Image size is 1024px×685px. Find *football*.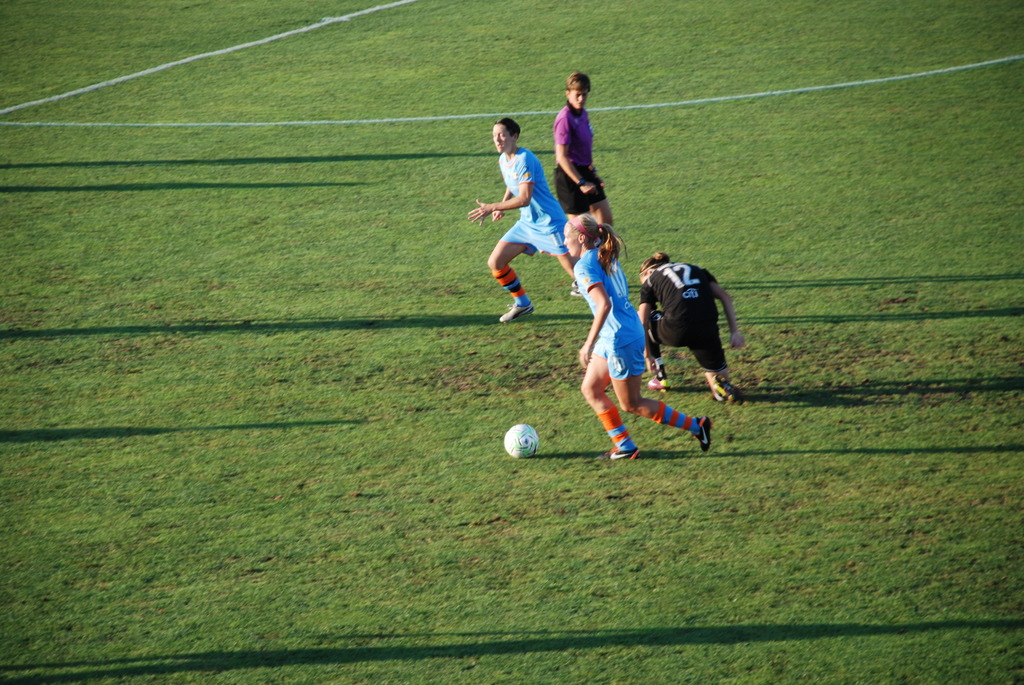
rect(503, 423, 538, 459).
